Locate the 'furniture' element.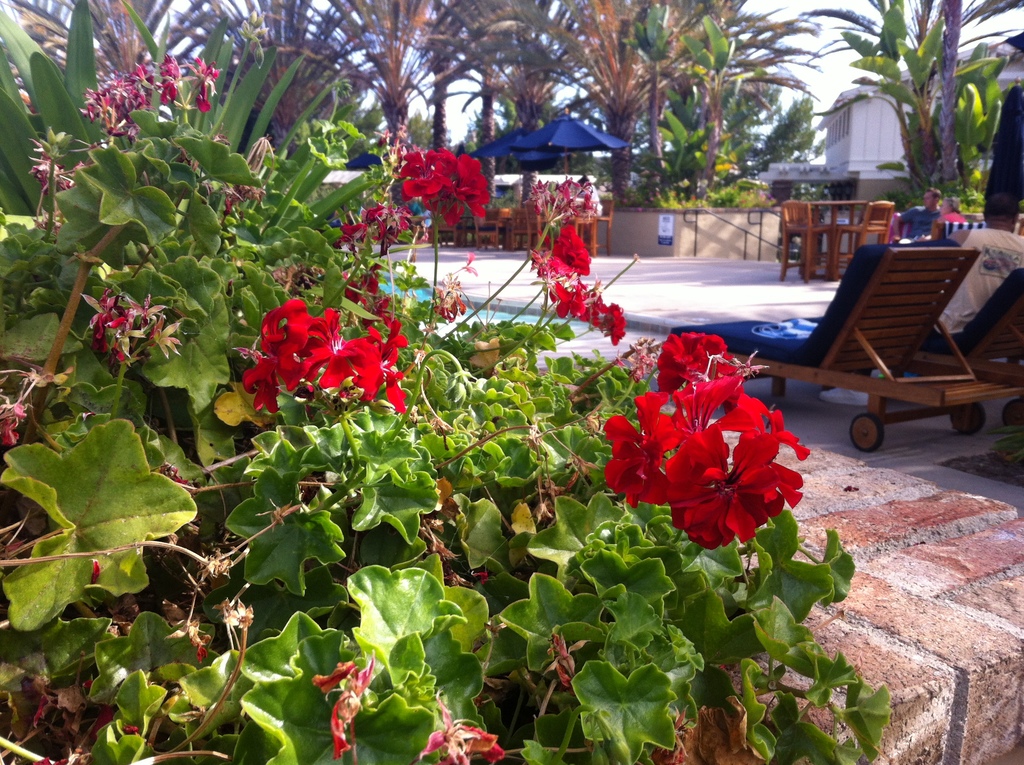
Element bbox: locate(924, 265, 1023, 407).
